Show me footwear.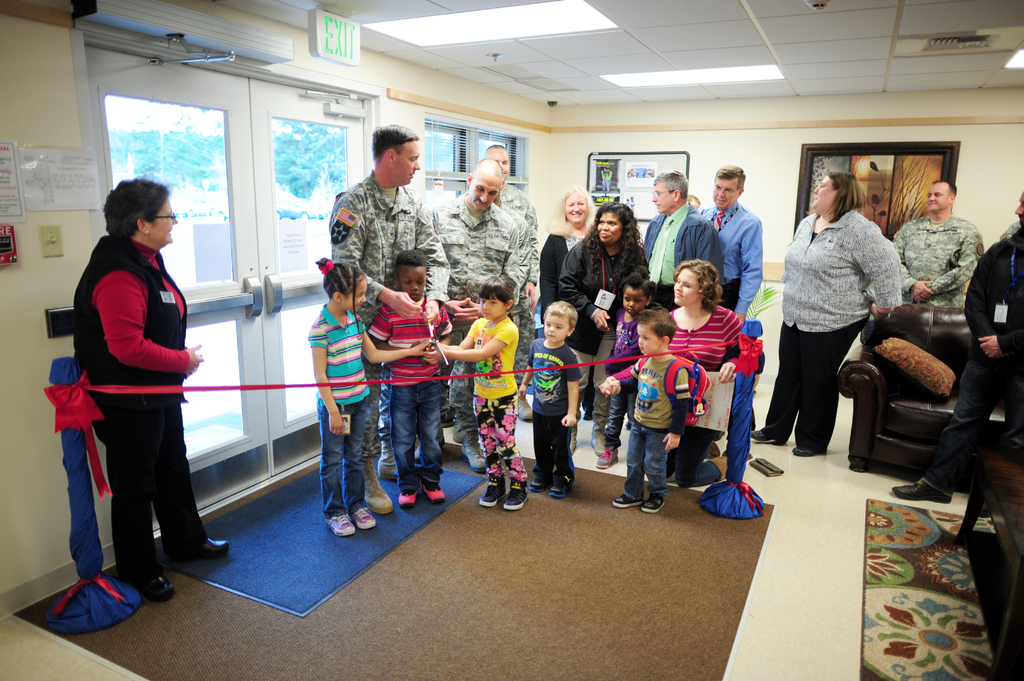
footwear is here: [526, 477, 541, 496].
